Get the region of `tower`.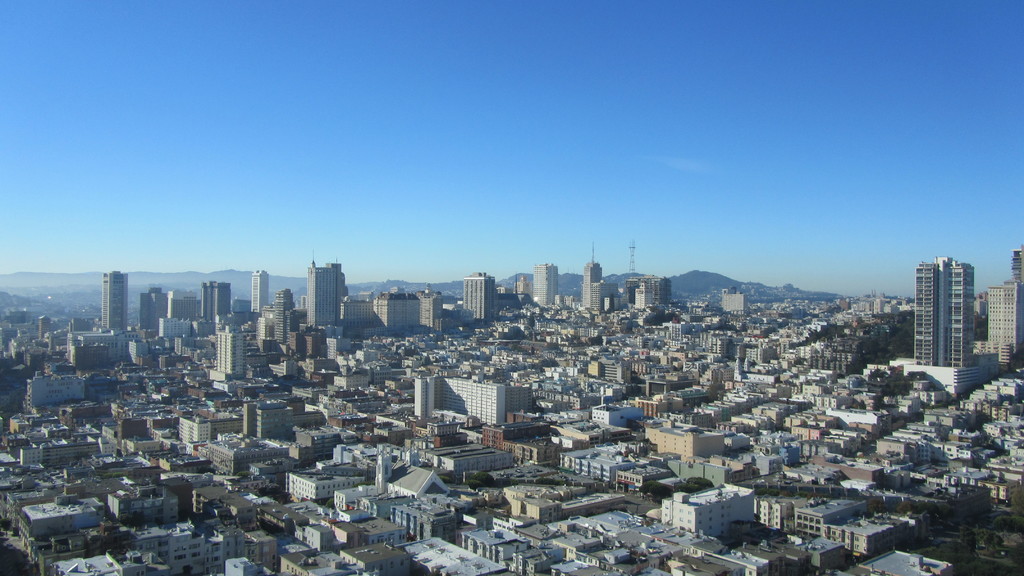
l=905, t=234, r=999, b=380.
